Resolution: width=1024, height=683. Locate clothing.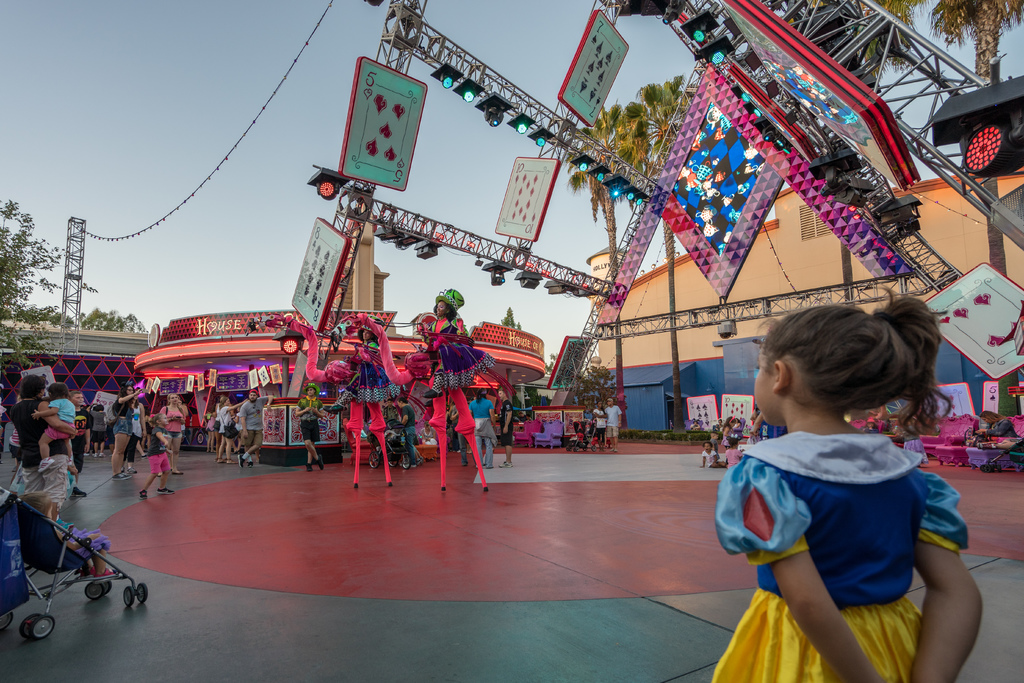
988:416:1023:458.
